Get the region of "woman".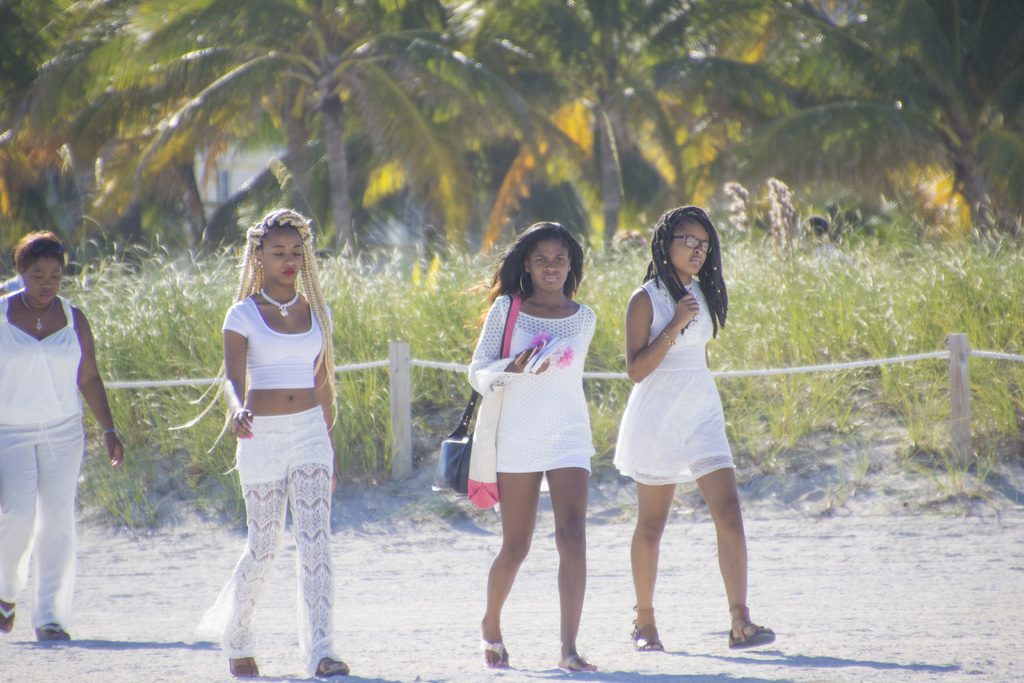
left=611, top=208, right=774, bottom=653.
